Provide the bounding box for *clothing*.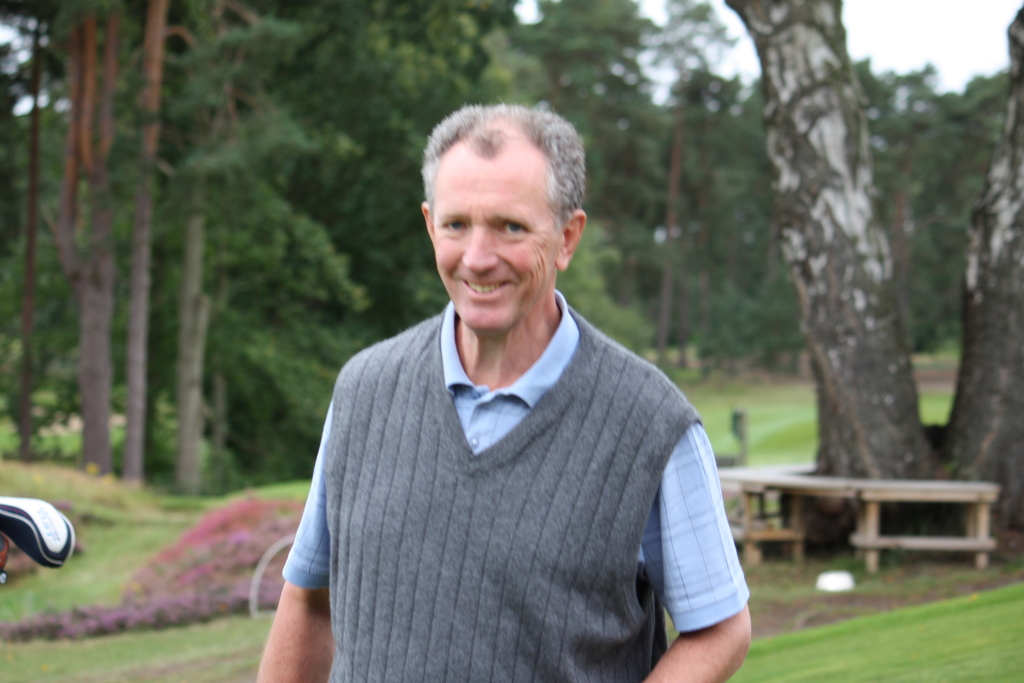
[x1=278, y1=281, x2=737, y2=682].
